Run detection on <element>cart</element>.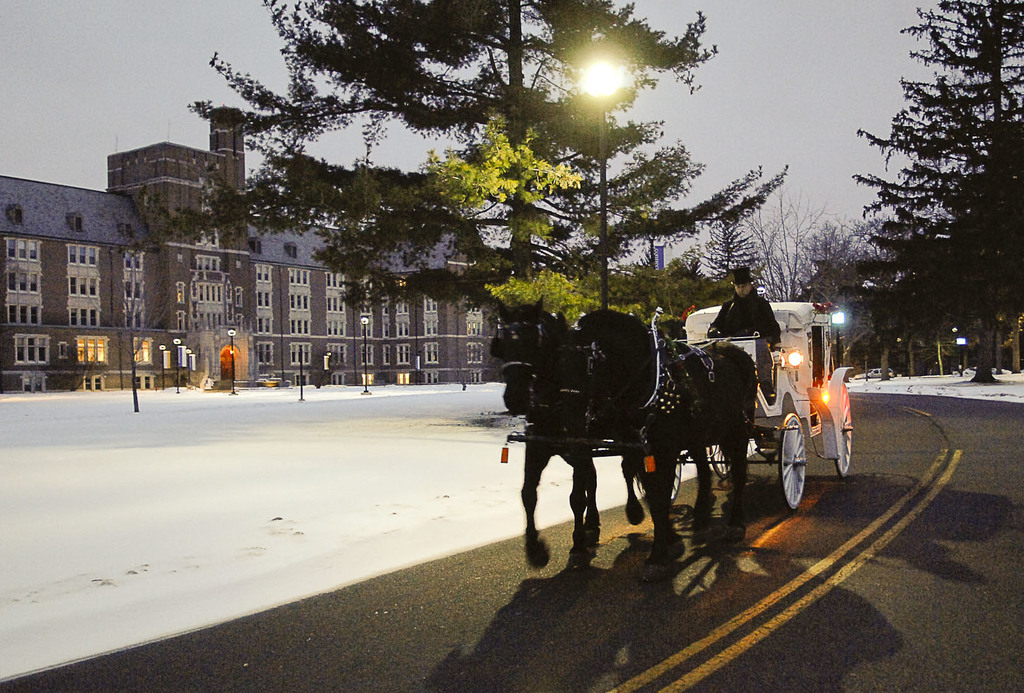
Result: rect(509, 300, 854, 509).
